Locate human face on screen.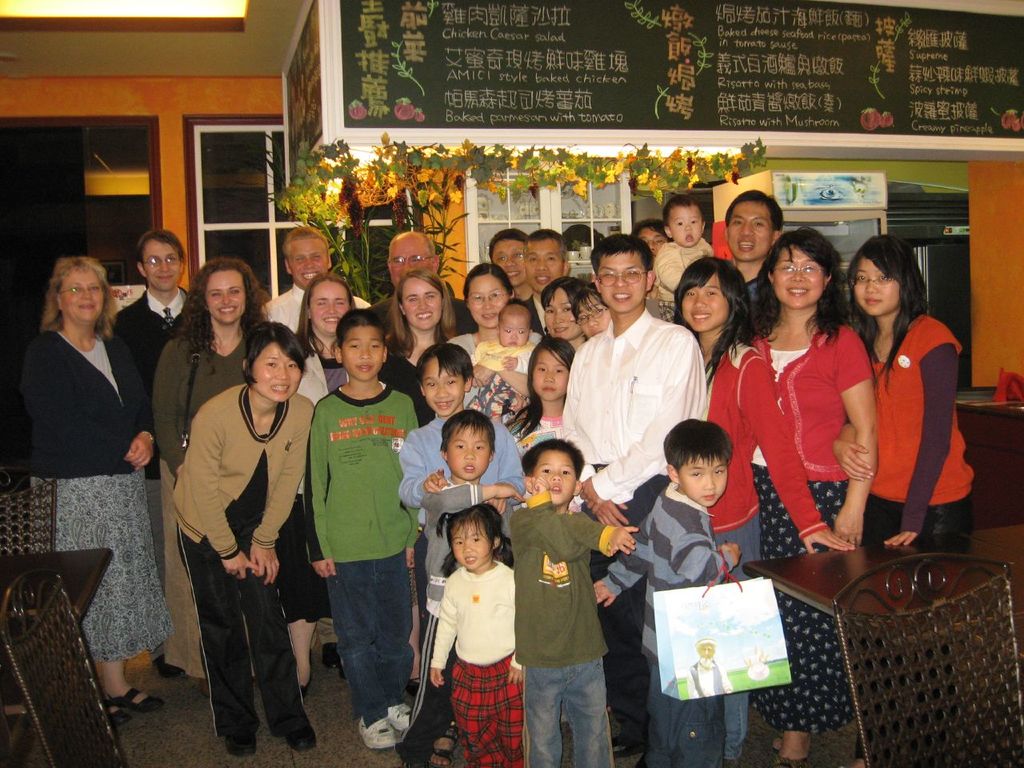
On screen at x1=773, y1=244, x2=822, y2=310.
